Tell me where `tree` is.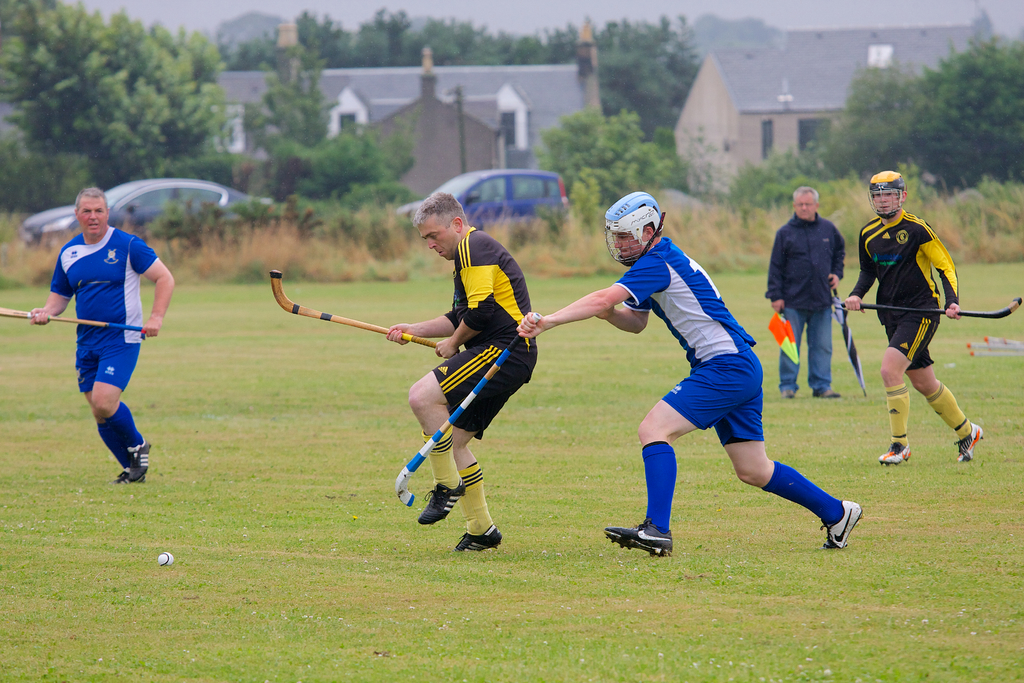
`tree` is at bbox(0, 0, 90, 109).
